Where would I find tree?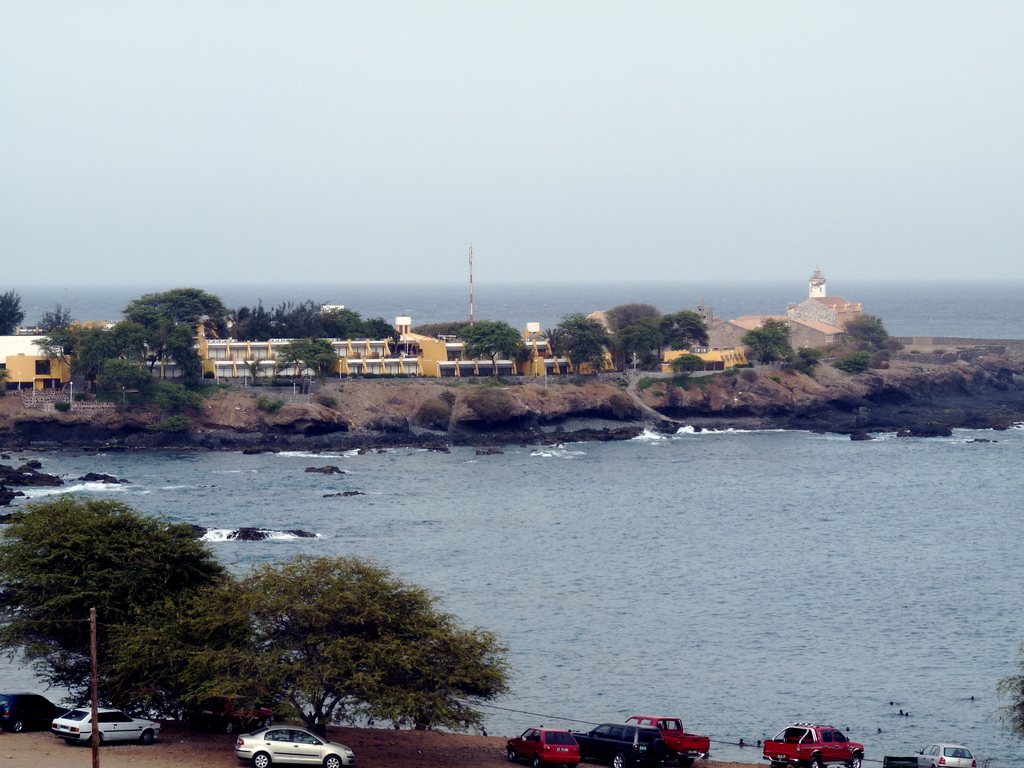
At x1=987 y1=648 x2=1023 y2=742.
